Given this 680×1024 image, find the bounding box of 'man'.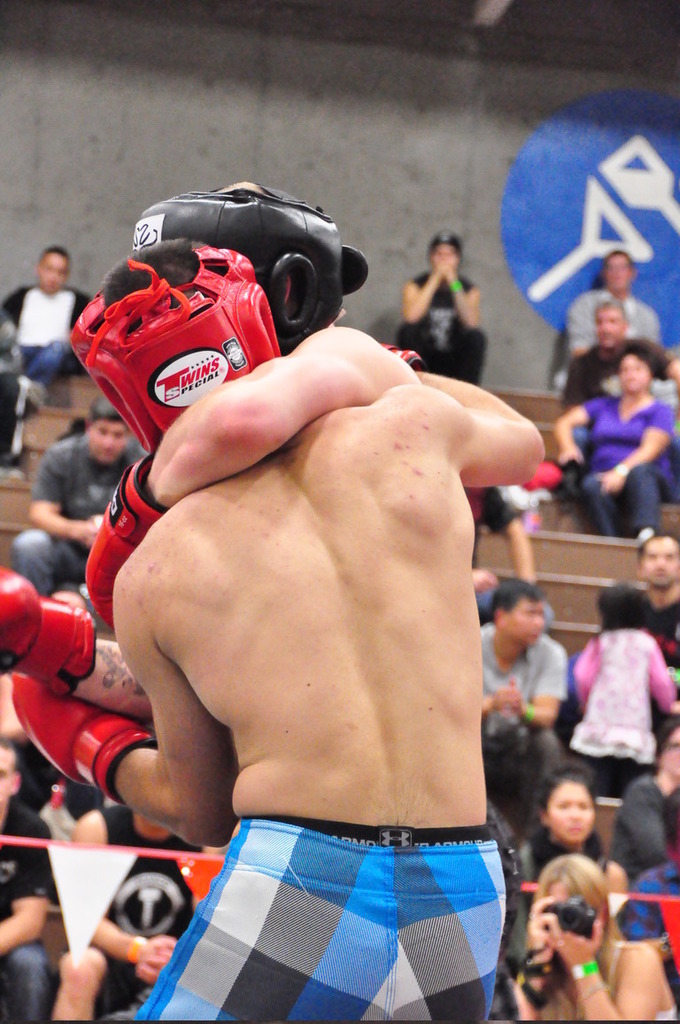
[left=563, top=252, right=659, bottom=358].
